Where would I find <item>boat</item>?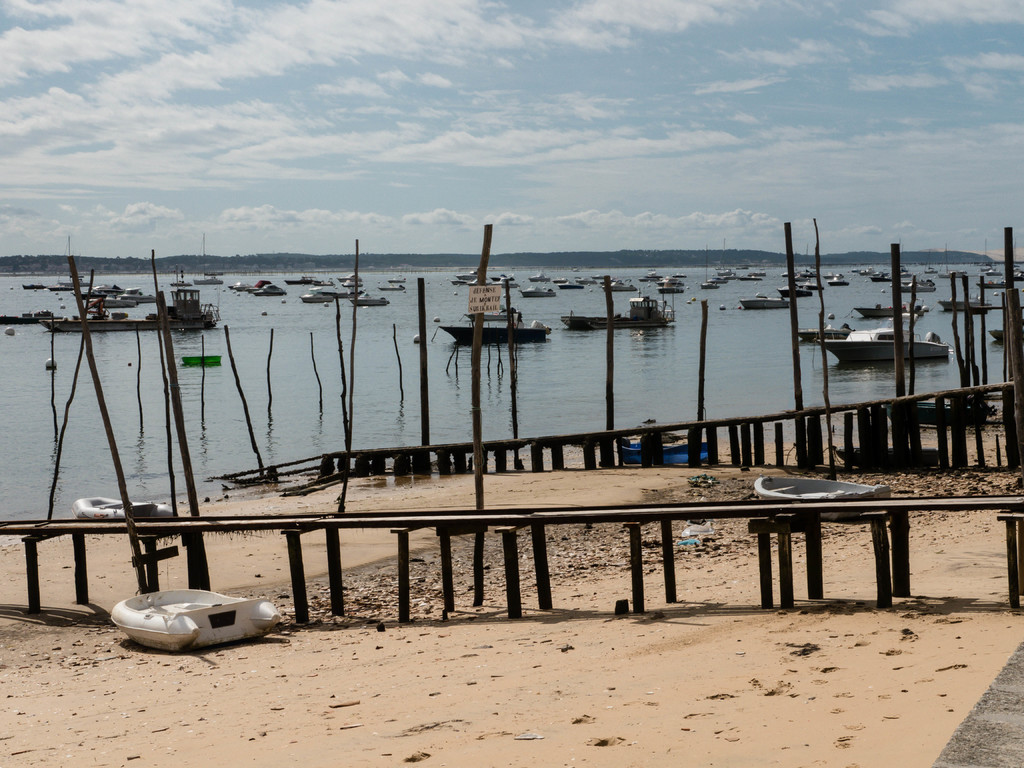
At 344:280:366:288.
